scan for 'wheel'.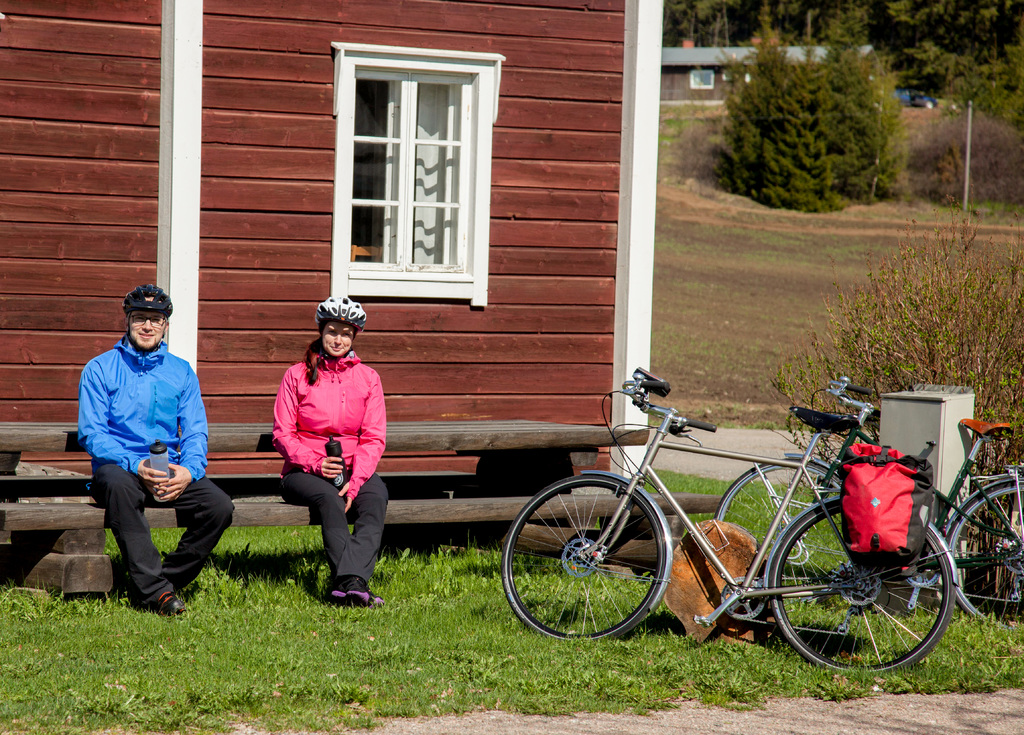
Scan result: (771,491,954,680).
